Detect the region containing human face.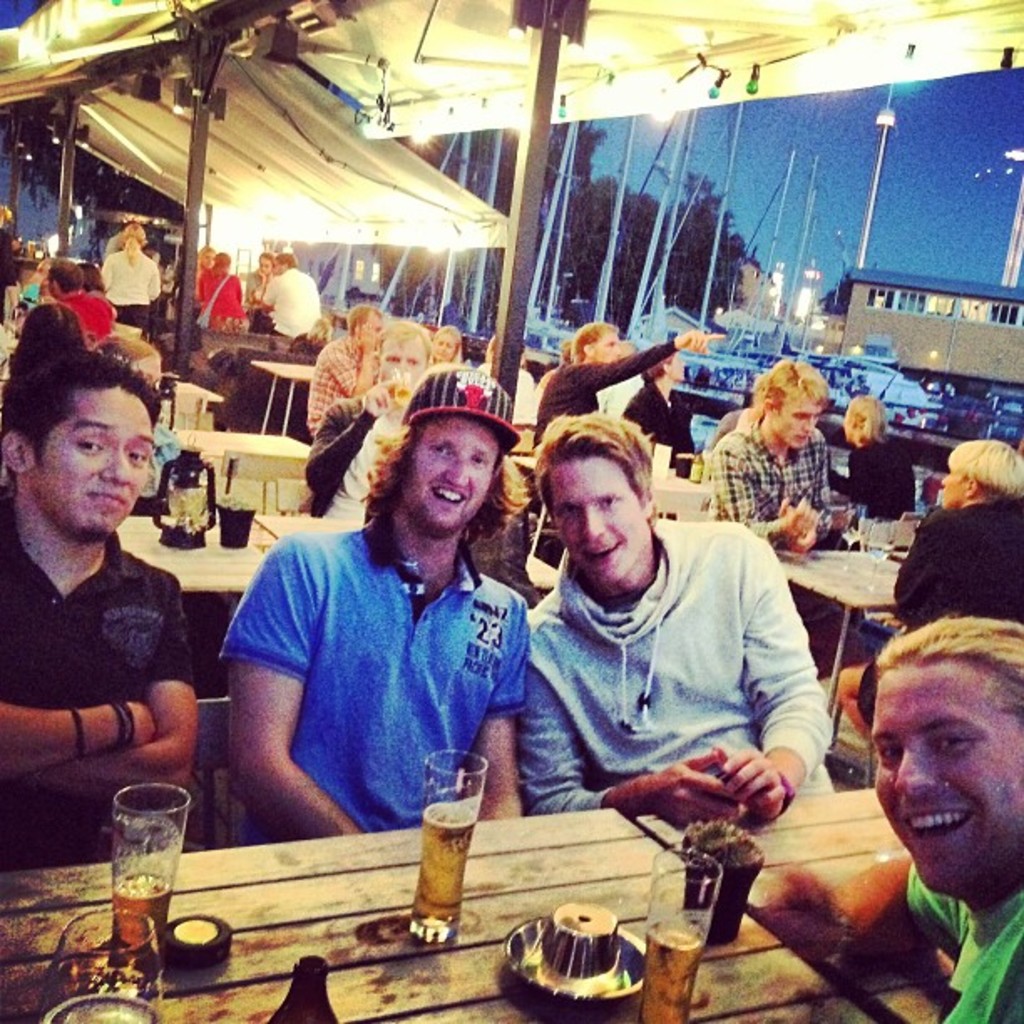
<box>259,263,261,264</box>.
